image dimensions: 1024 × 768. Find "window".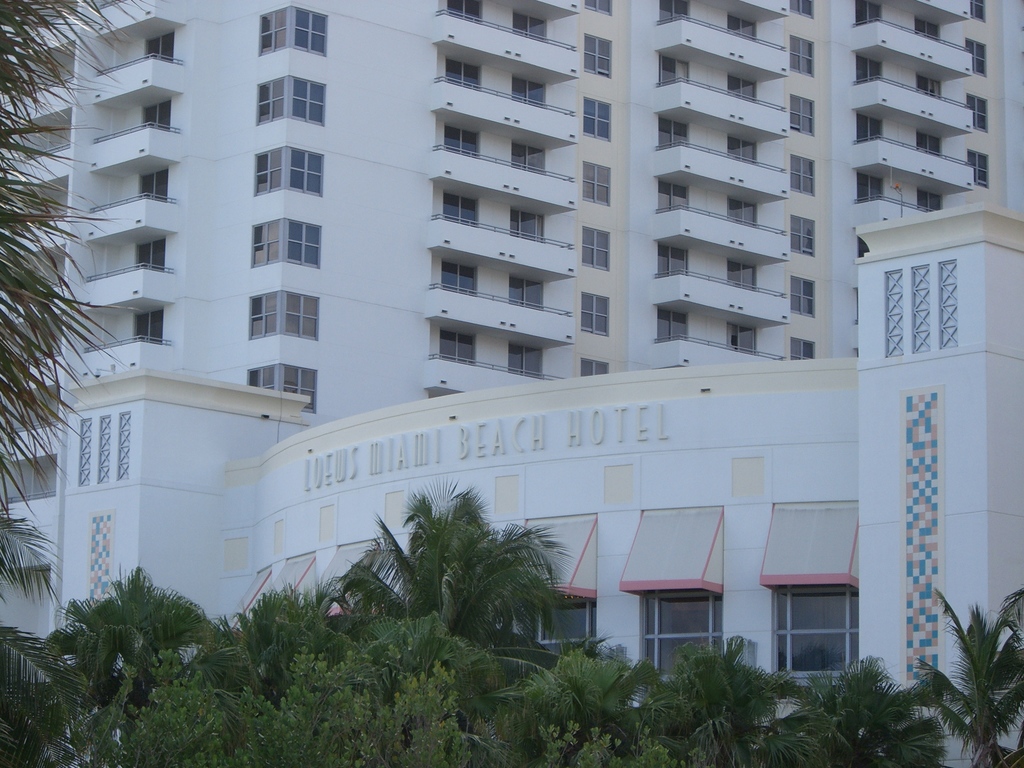
[253,218,283,265].
